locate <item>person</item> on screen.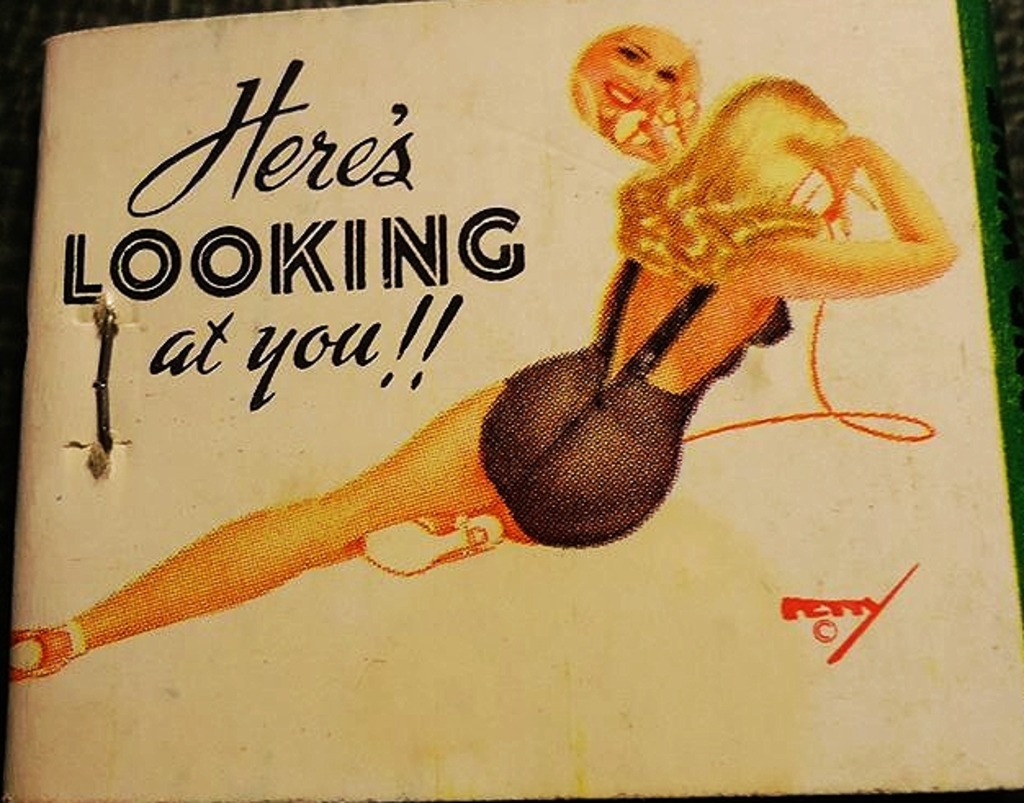
On screen at box(7, 62, 962, 677).
